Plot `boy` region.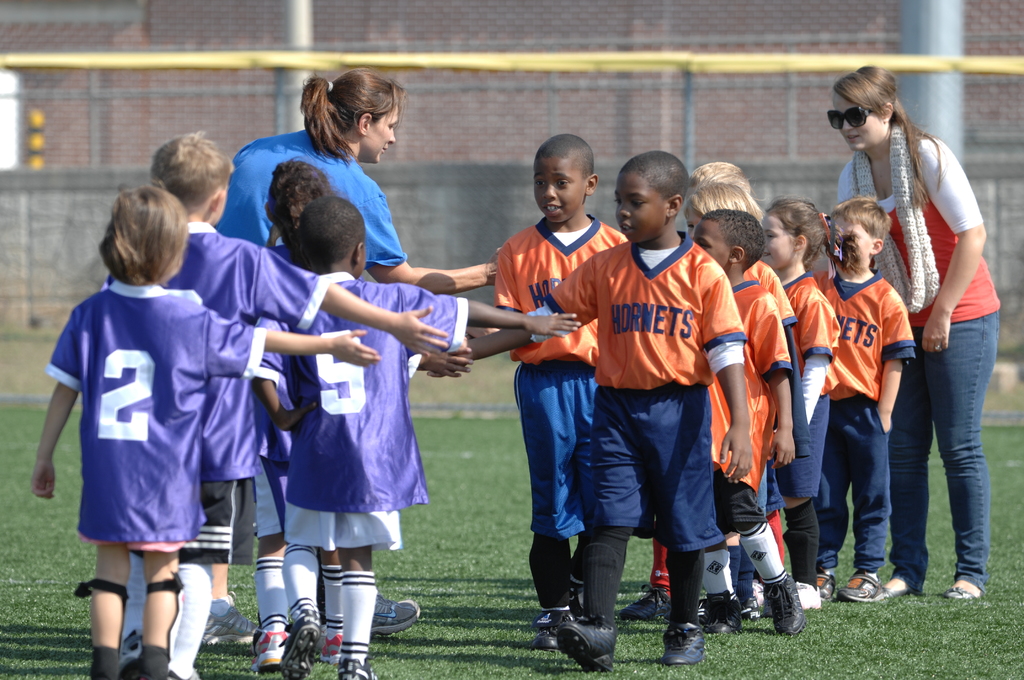
Plotted at <bbox>683, 202, 810, 629</bbox>.
